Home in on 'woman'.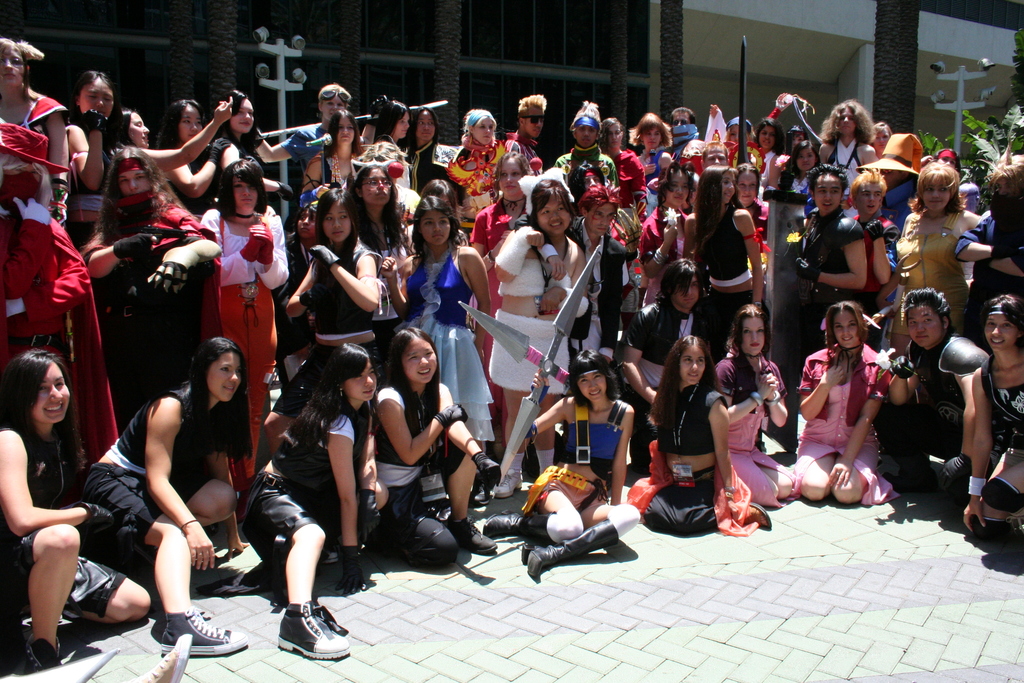
Homed in at (left=784, top=139, right=819, bottom=210).
